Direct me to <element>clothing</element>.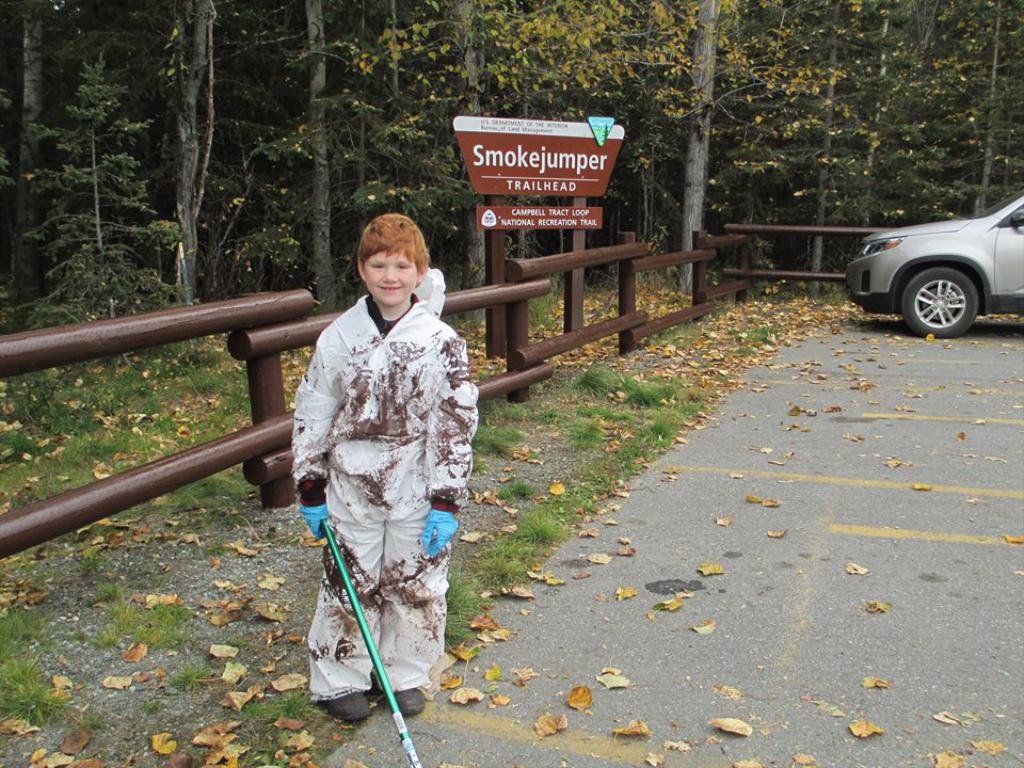
Direction: [x1=286, y1=230, x2=474, y2=609].
